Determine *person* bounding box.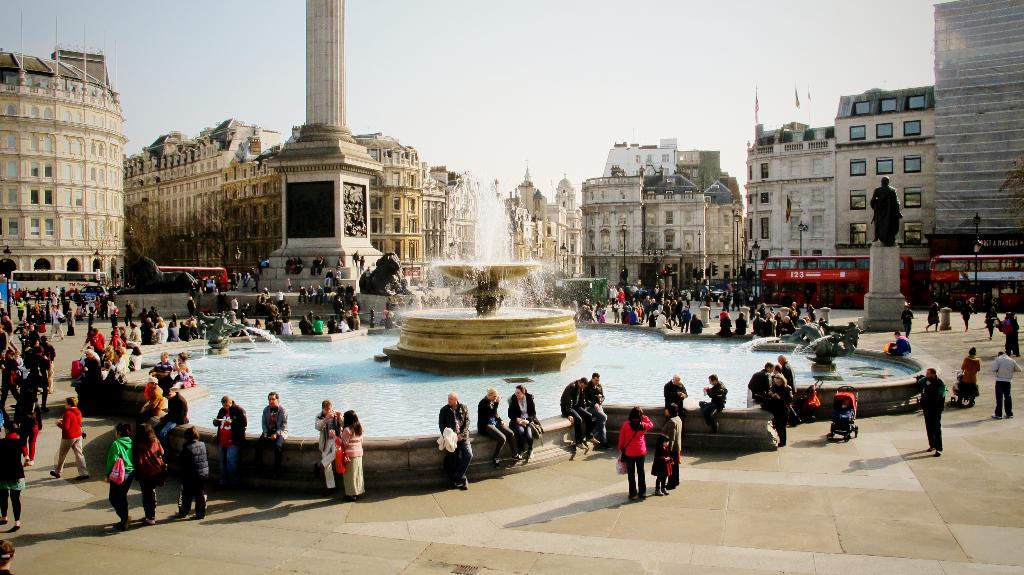
Determined: 915/364/949/462.
